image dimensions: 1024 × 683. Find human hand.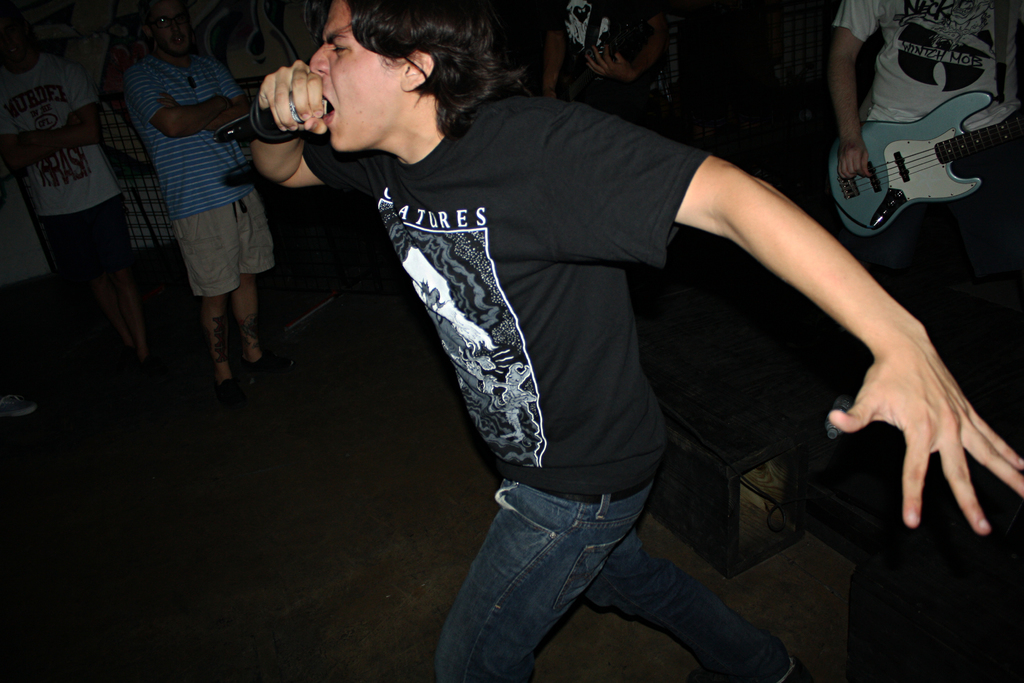
(149, 90, 179, 110).
